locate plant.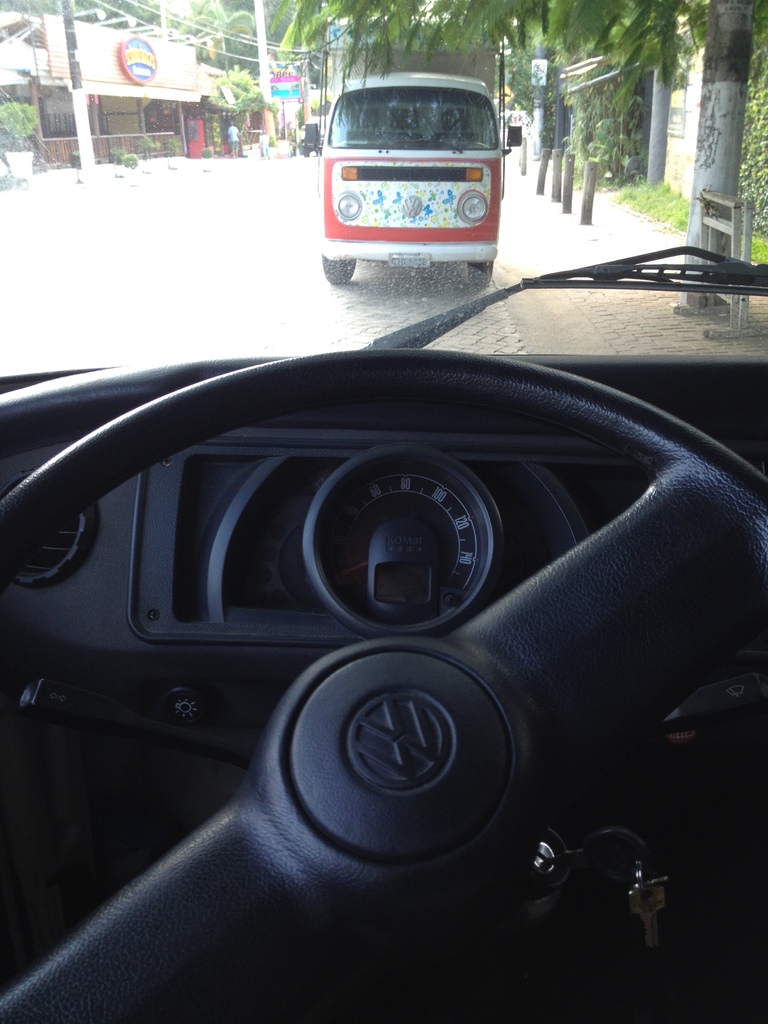
Bounding box: 135, 132, 150, 146.
